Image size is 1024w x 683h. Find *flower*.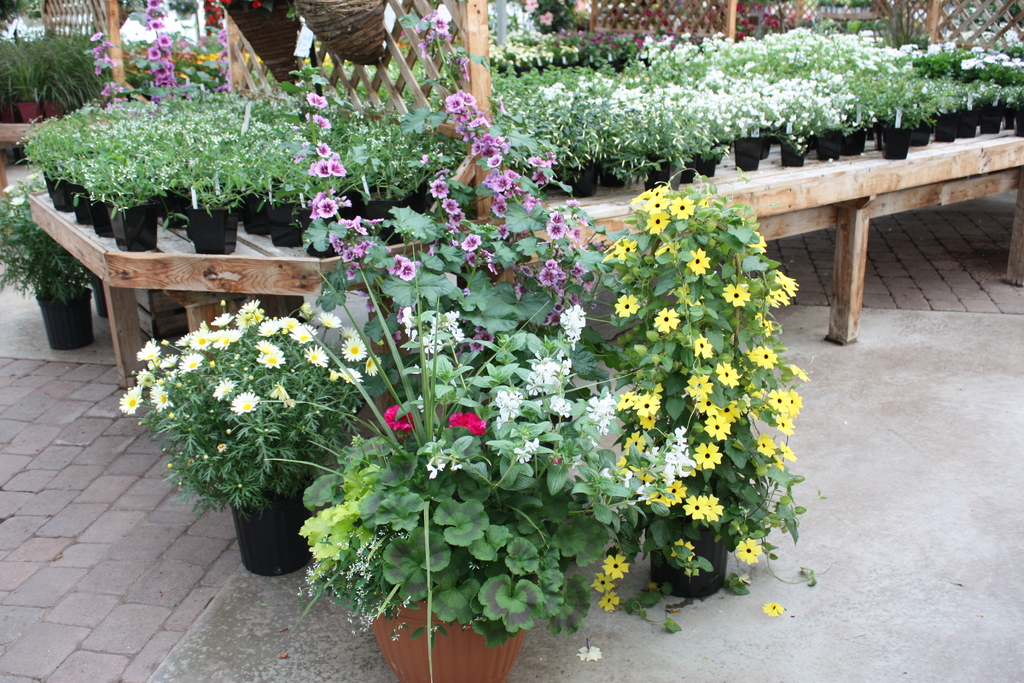
[774,267,800,302].
